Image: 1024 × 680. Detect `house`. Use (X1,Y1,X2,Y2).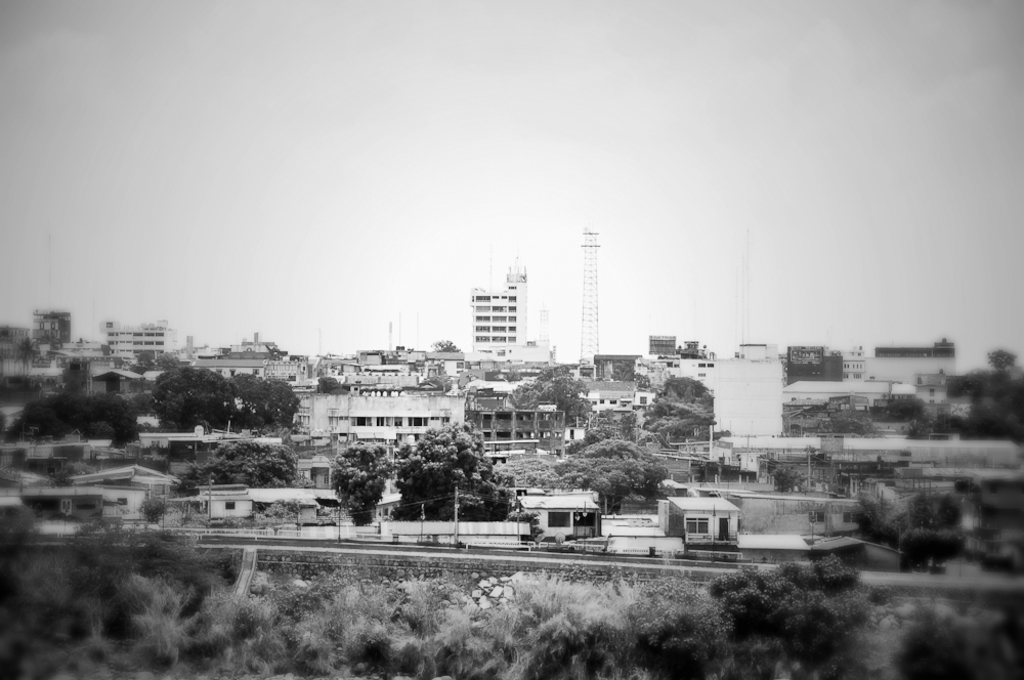
(662,495,737,548).
